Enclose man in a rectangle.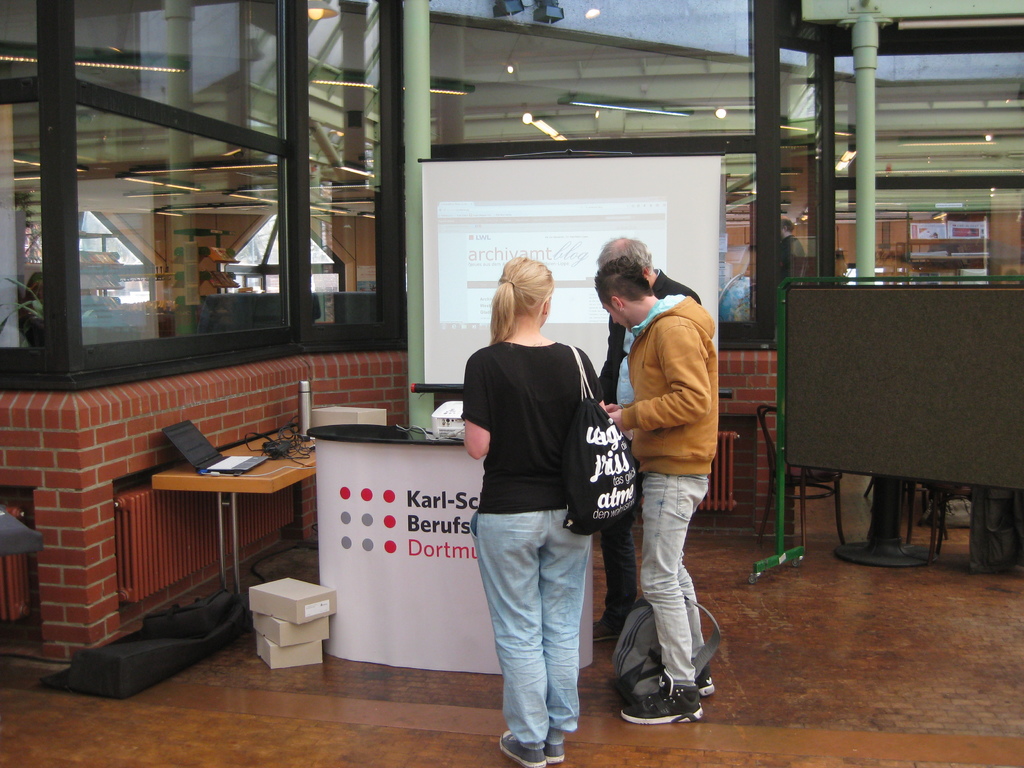
box=[600, 257, 724, 726].
